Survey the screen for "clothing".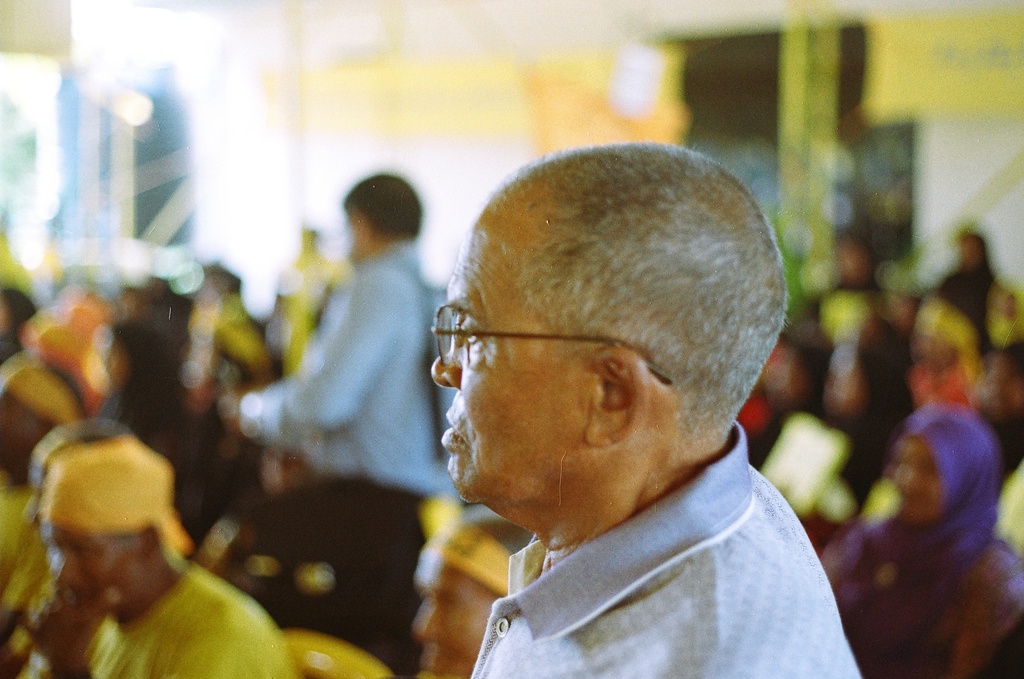
Survey found: (x1=20, y1=549, x2=286, y2=678).
